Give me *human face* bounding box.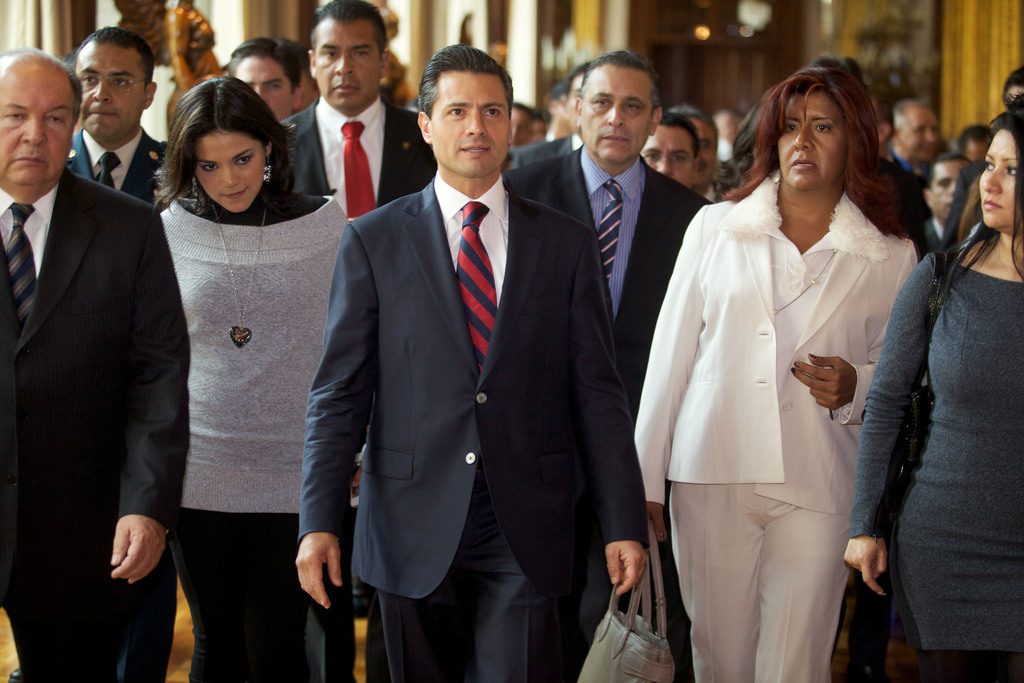
rect(583, 66, 651, 161).
